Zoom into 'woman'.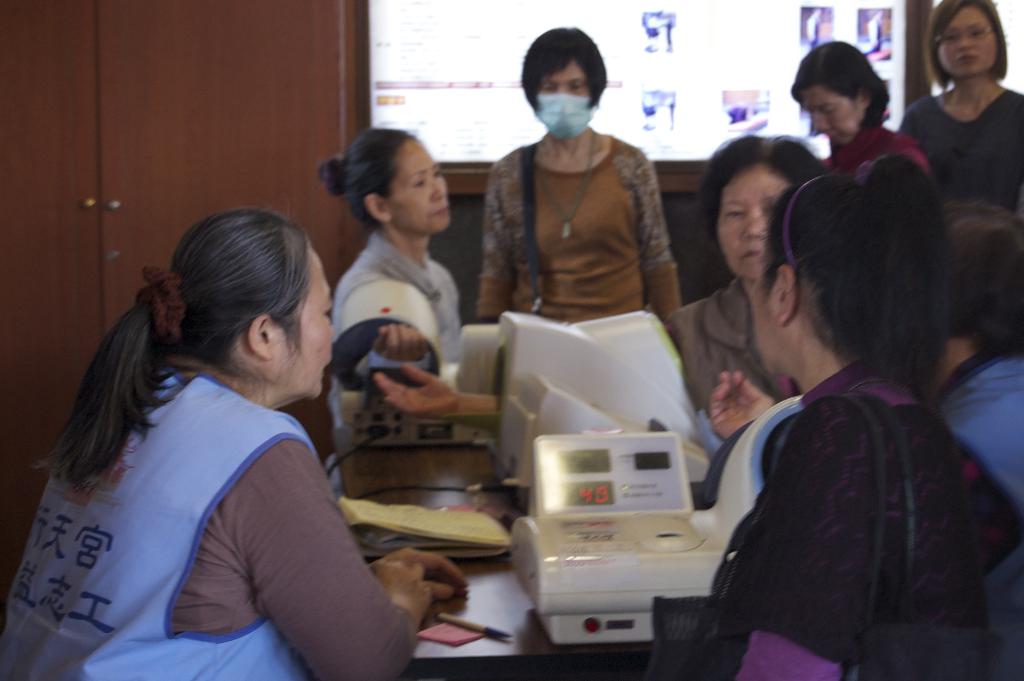
Zoom target: box=[0, 197, 474, 680].
